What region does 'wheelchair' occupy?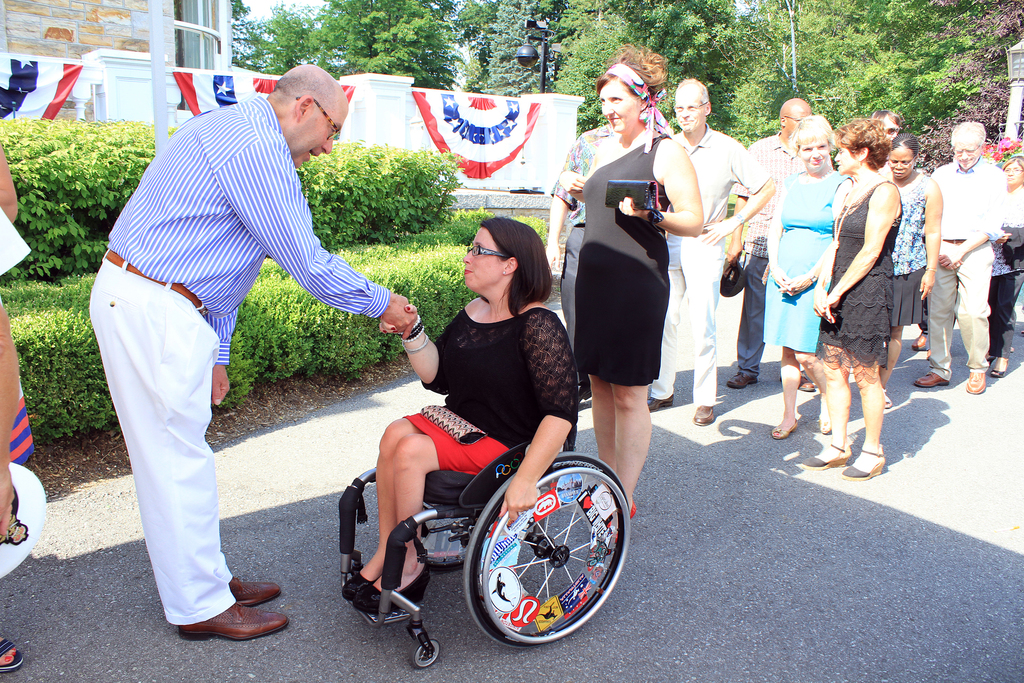
x1=322 y1=315 x2=646 y2=645.
